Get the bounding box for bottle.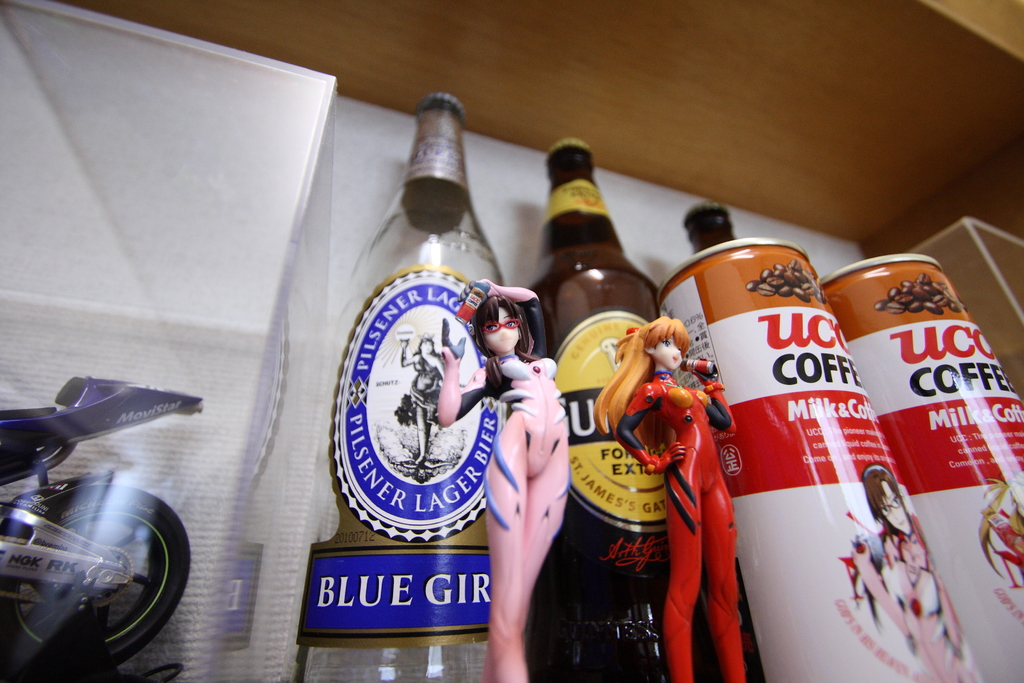
[317,106,549,620].
